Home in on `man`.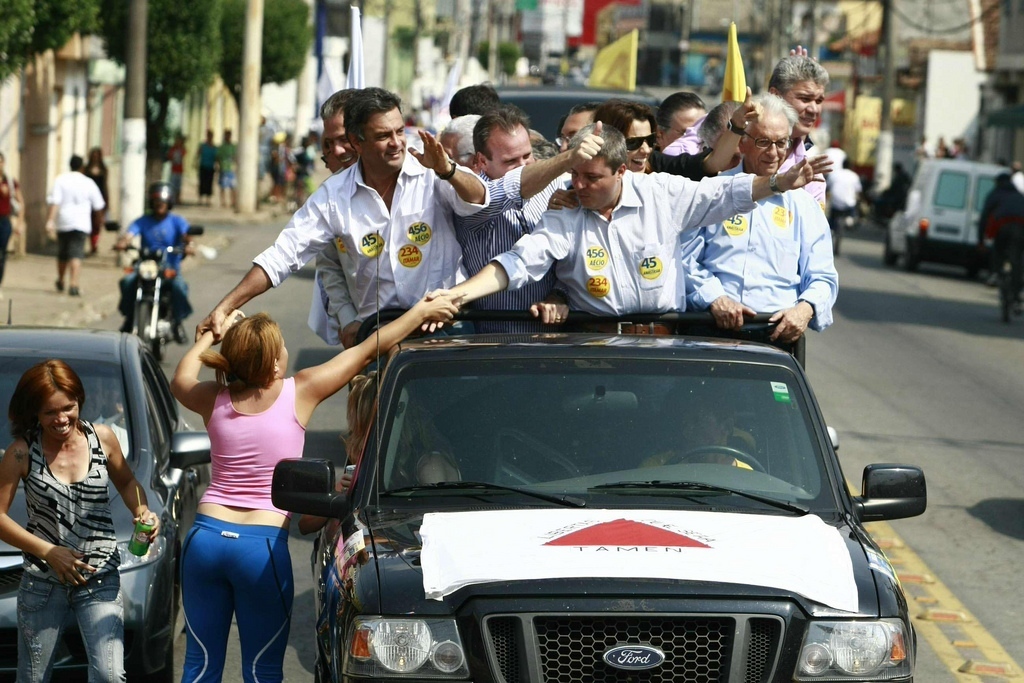
Homed in at bbox(309, 102, 356, 327).
